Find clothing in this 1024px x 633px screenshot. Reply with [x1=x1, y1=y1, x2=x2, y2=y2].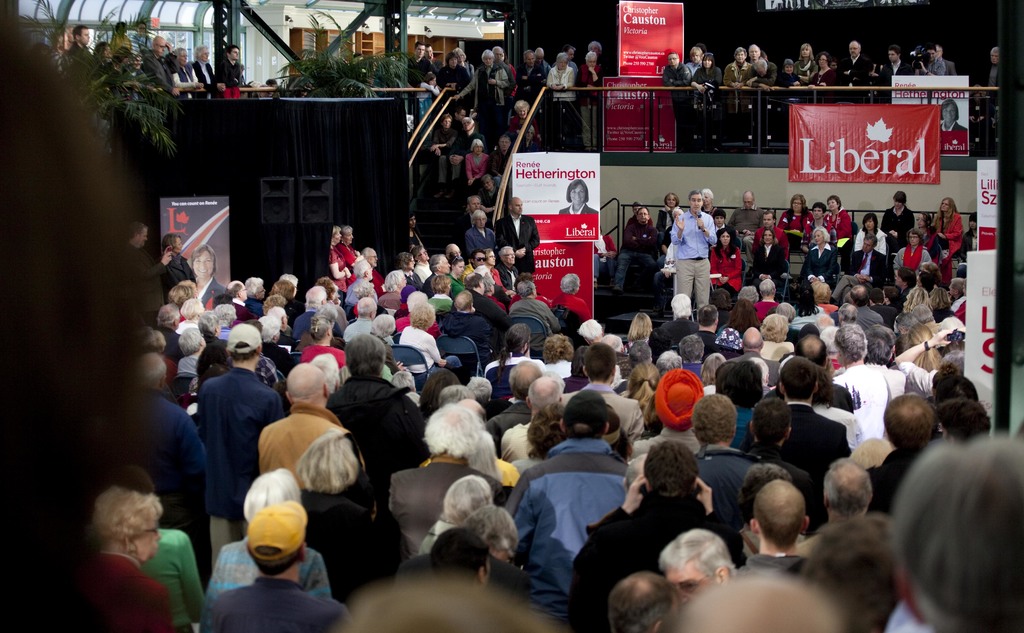
[x1=438, y1=314, x2=490, y2=358].
